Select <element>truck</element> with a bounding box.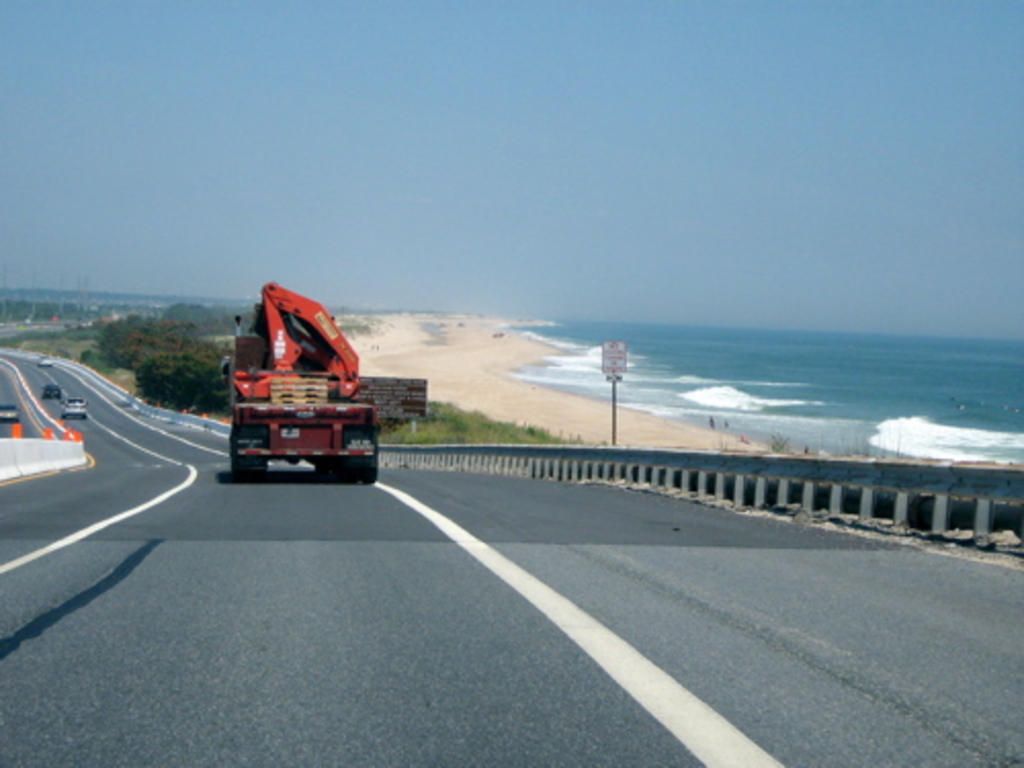
(209, 299, 383, 492).
